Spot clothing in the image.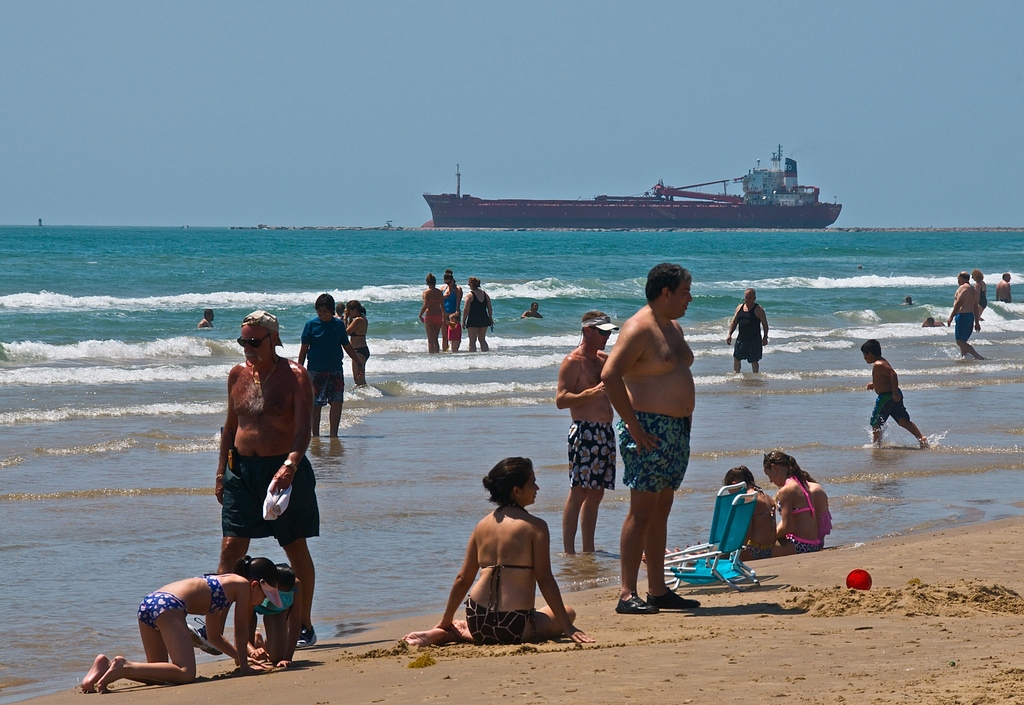
clothing found at x1=568 y1=421 x2=615 y2=494.
